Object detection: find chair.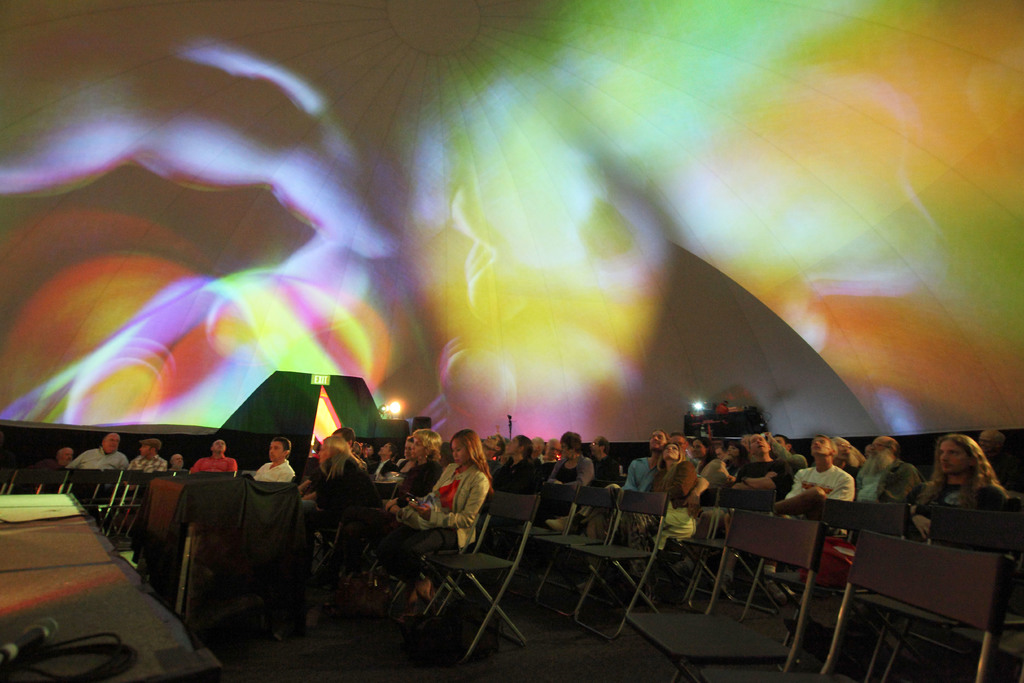
{"left": 0, "top": 467, "right": 72, "bottom": 498}.
